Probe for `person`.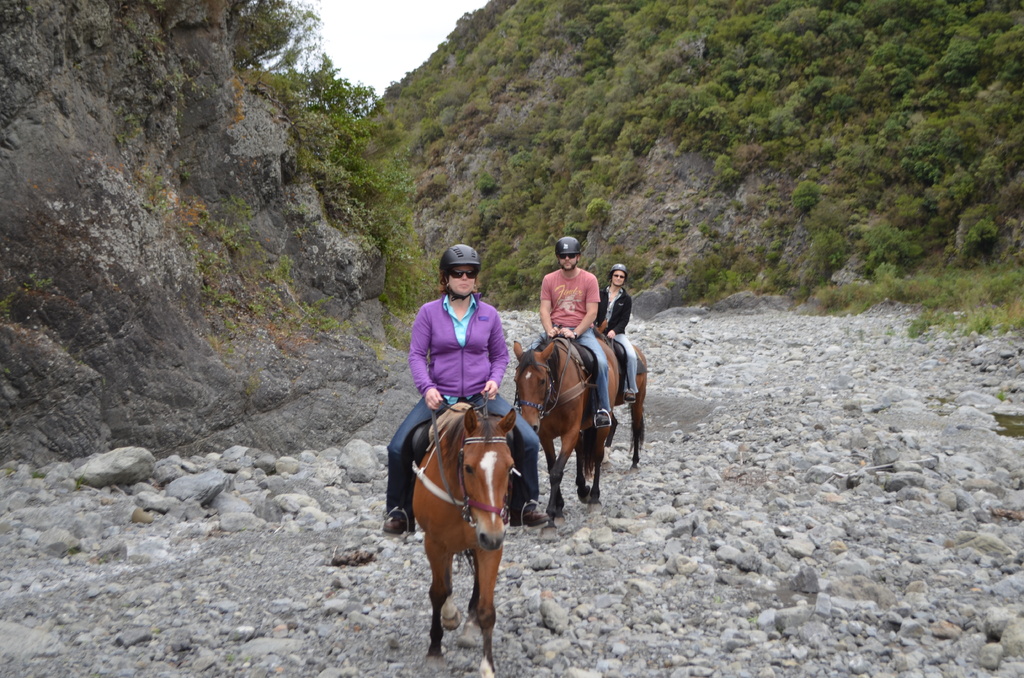
Probe result: l=534, t=247, r=597, b=353.
